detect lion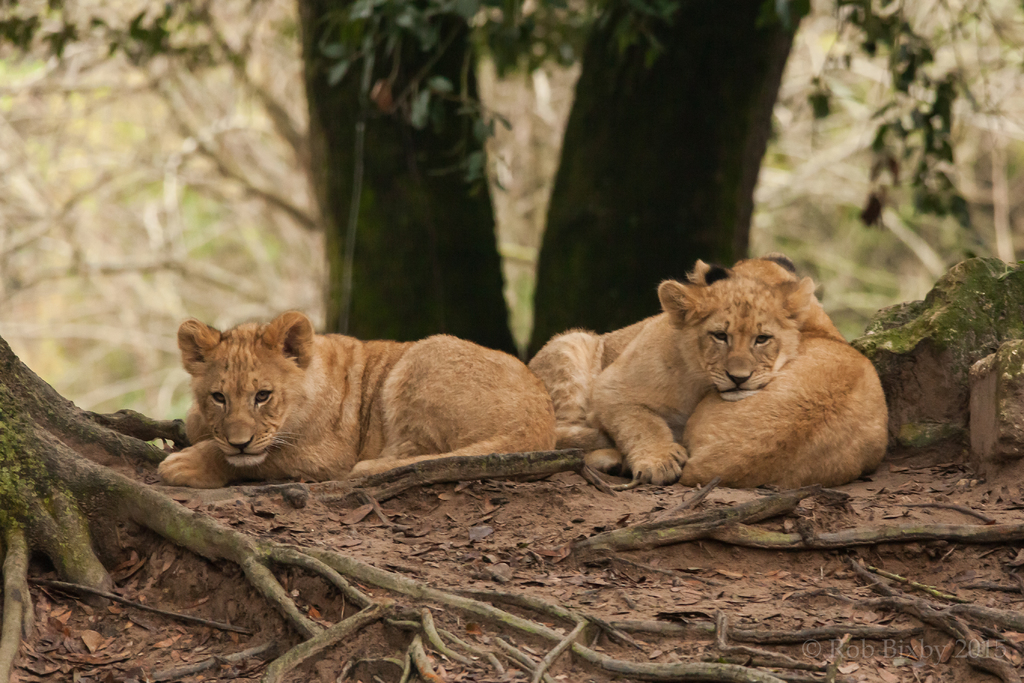
[154,309,557,490]
